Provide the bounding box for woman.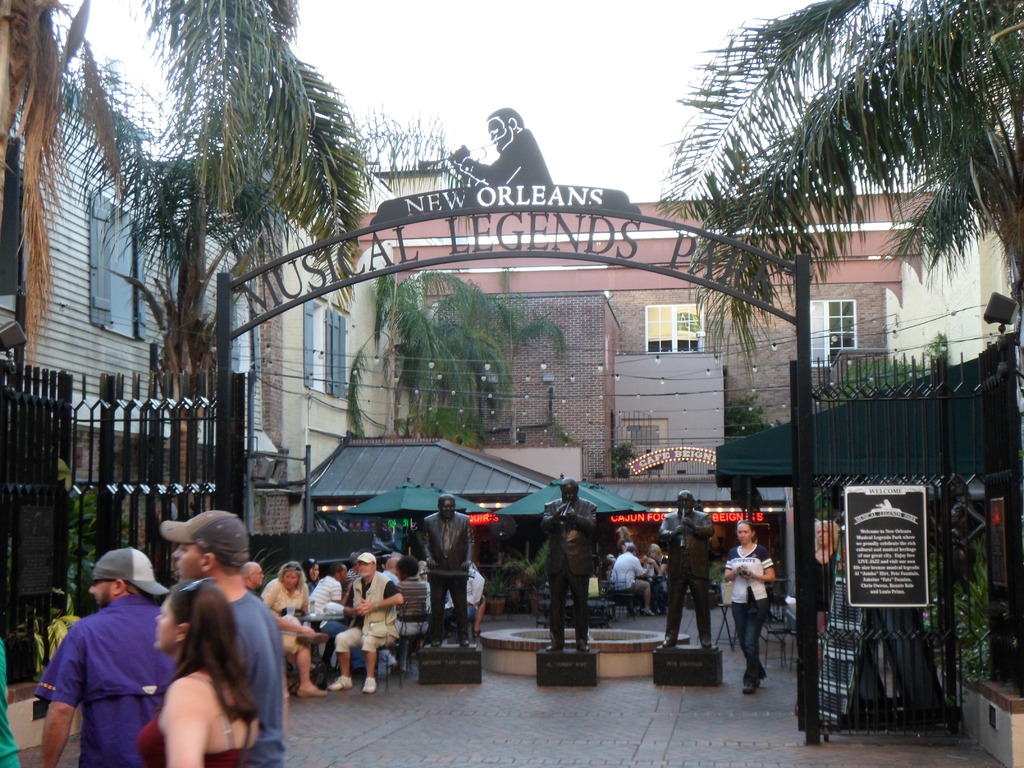
pyautogui.locateOnScreen(603, 555, 616, 577).
